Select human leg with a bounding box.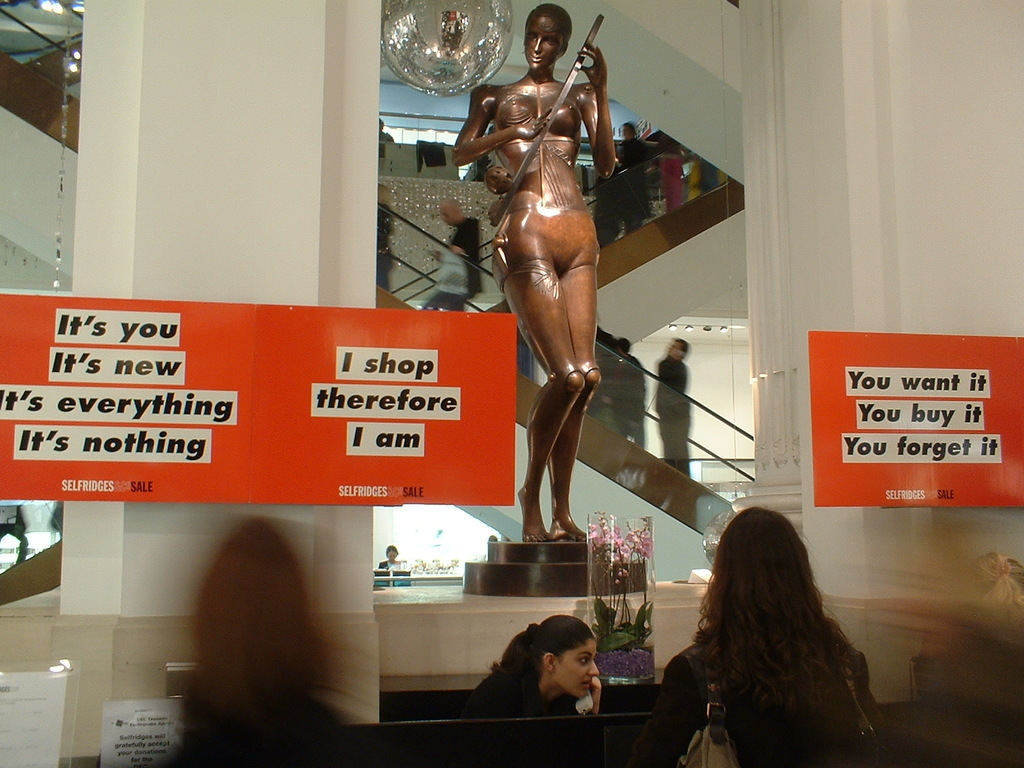
<region>492, 209, 588, 542</region>.
